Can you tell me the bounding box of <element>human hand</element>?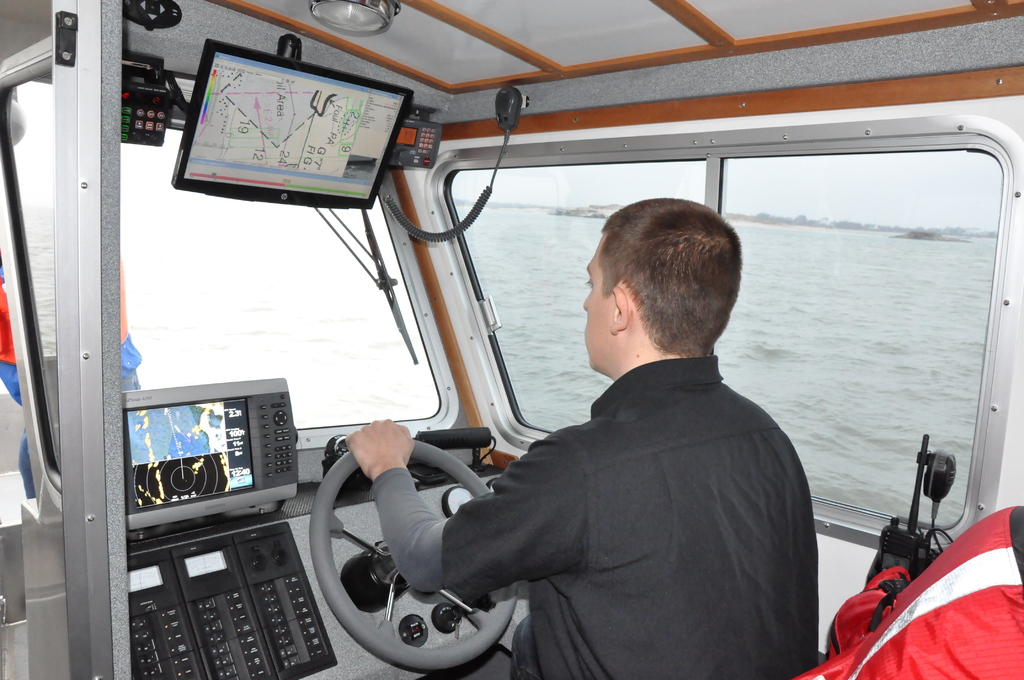
l=341, t=417, r=415, b=480.
